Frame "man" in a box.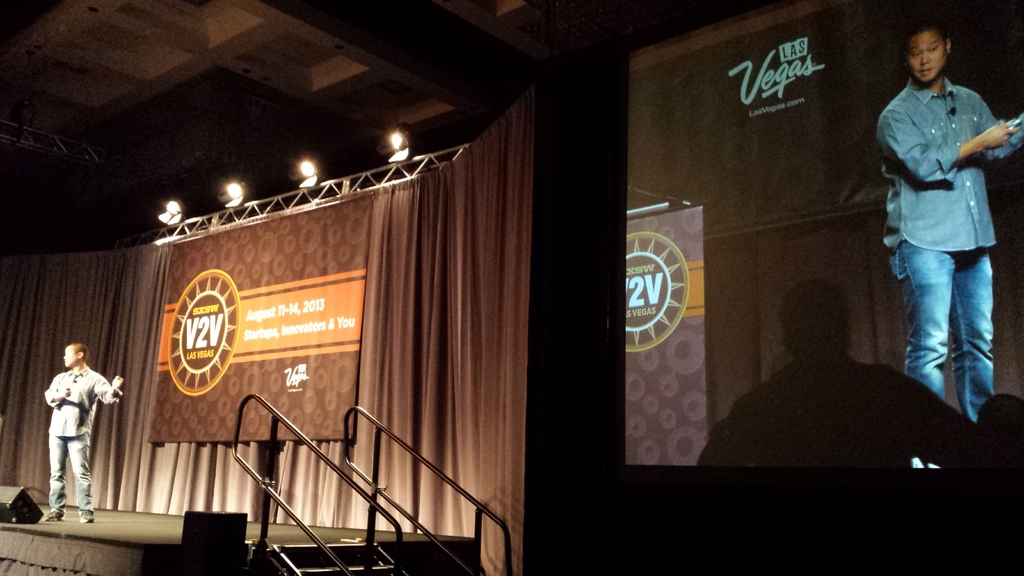
region(44, 344, 126, 522).
